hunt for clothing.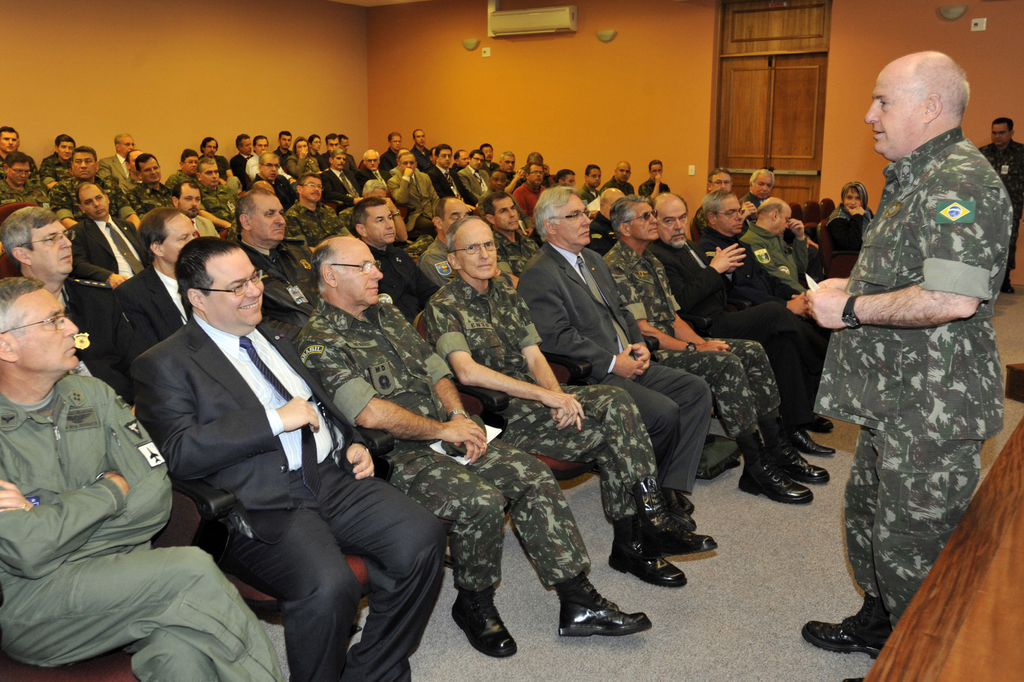
Hunted down at <bbox>519, 245, 719, 491</bbox>.
